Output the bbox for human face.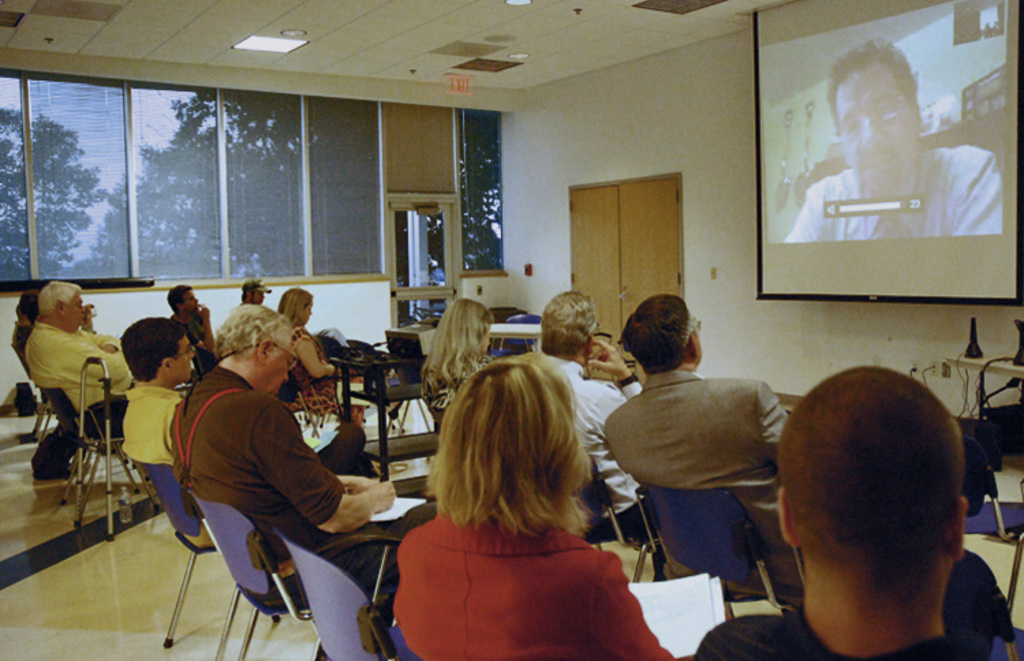
483, 318, 490, 352.
